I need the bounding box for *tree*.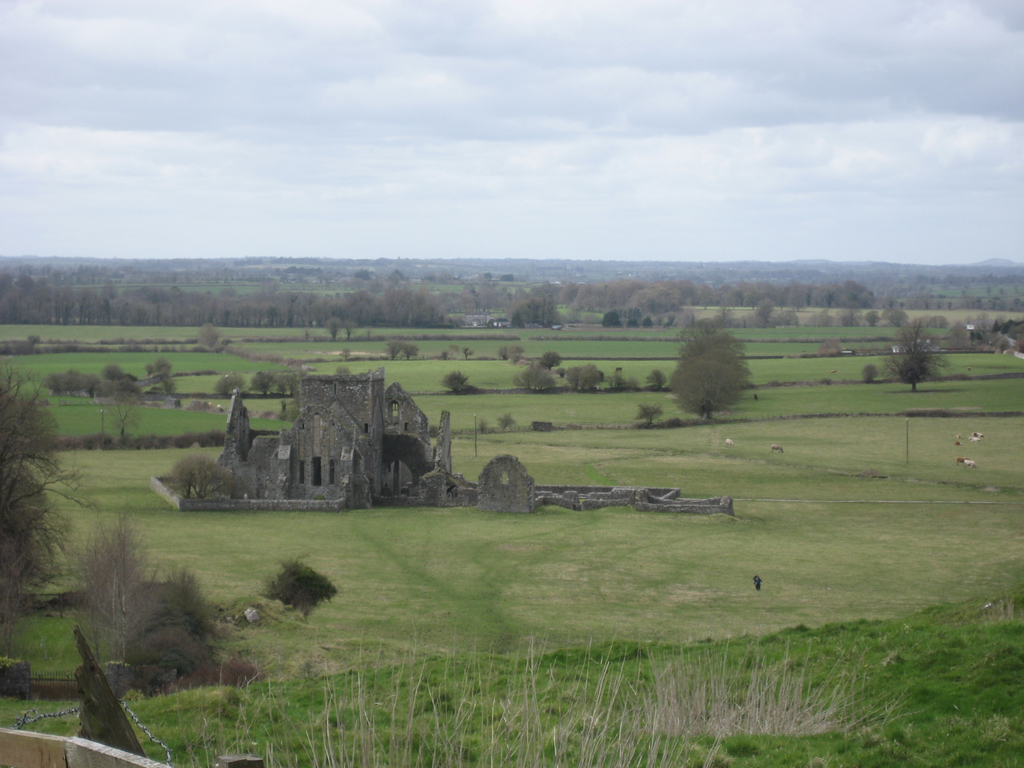
Here it is: (x1=890, y1=324, x2=943, y2=392).
